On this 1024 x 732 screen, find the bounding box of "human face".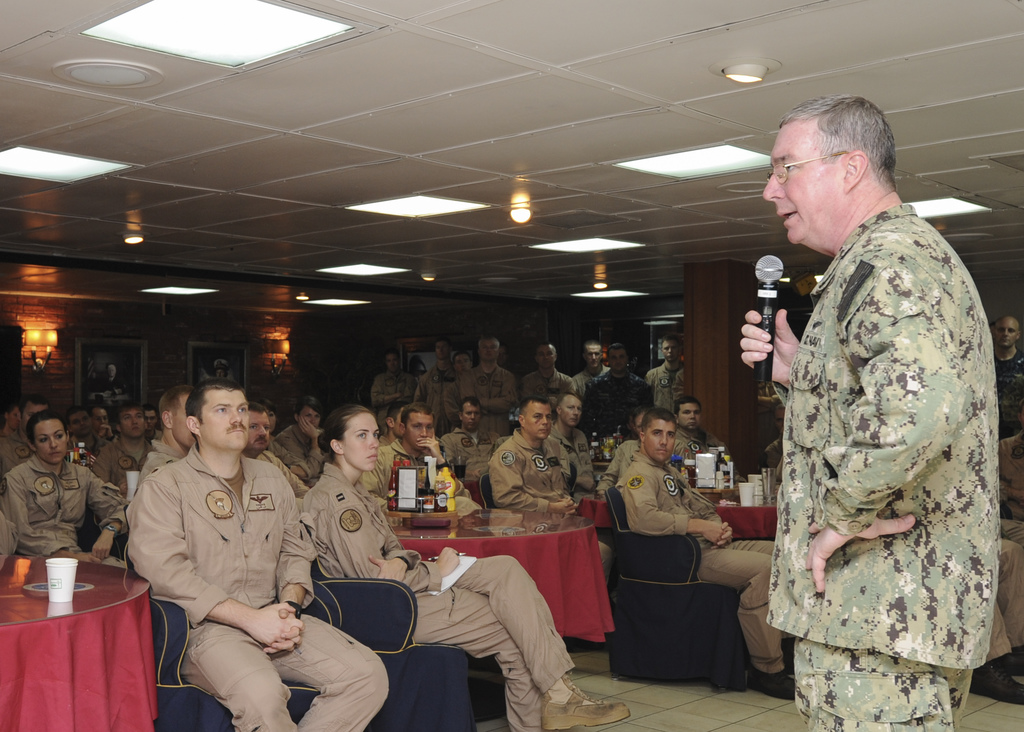
Bounding box: [585,345,604,366].
